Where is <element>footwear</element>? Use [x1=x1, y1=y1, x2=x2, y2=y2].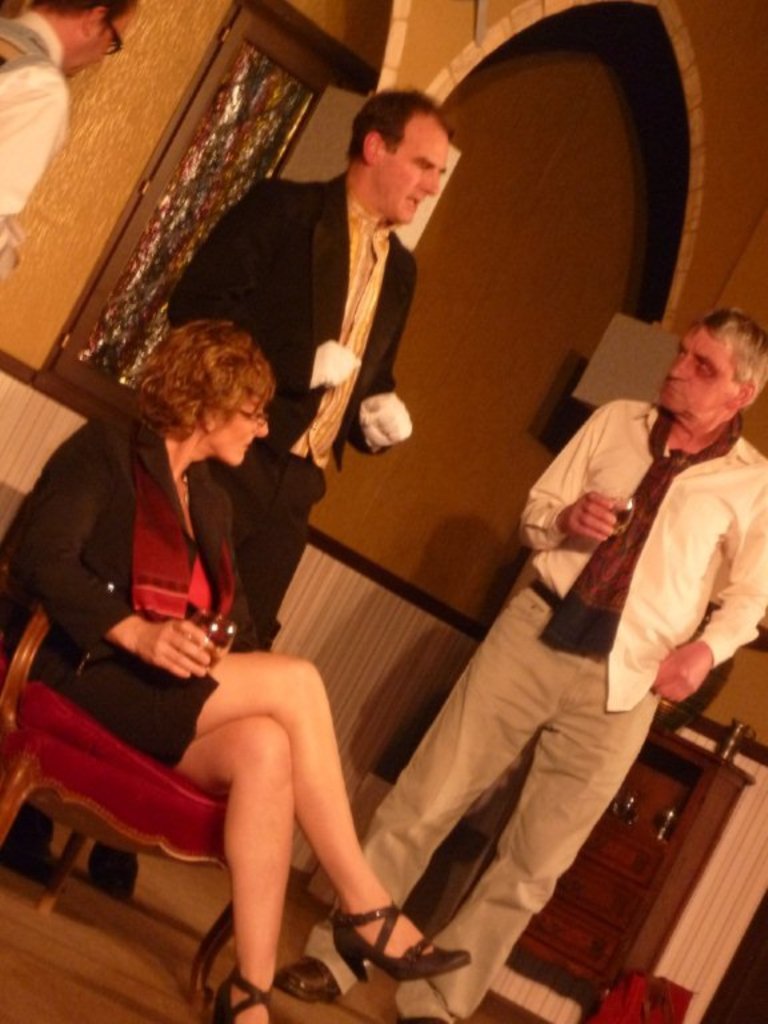
[x1=211, y1=957, x2=281, y2=1023].
